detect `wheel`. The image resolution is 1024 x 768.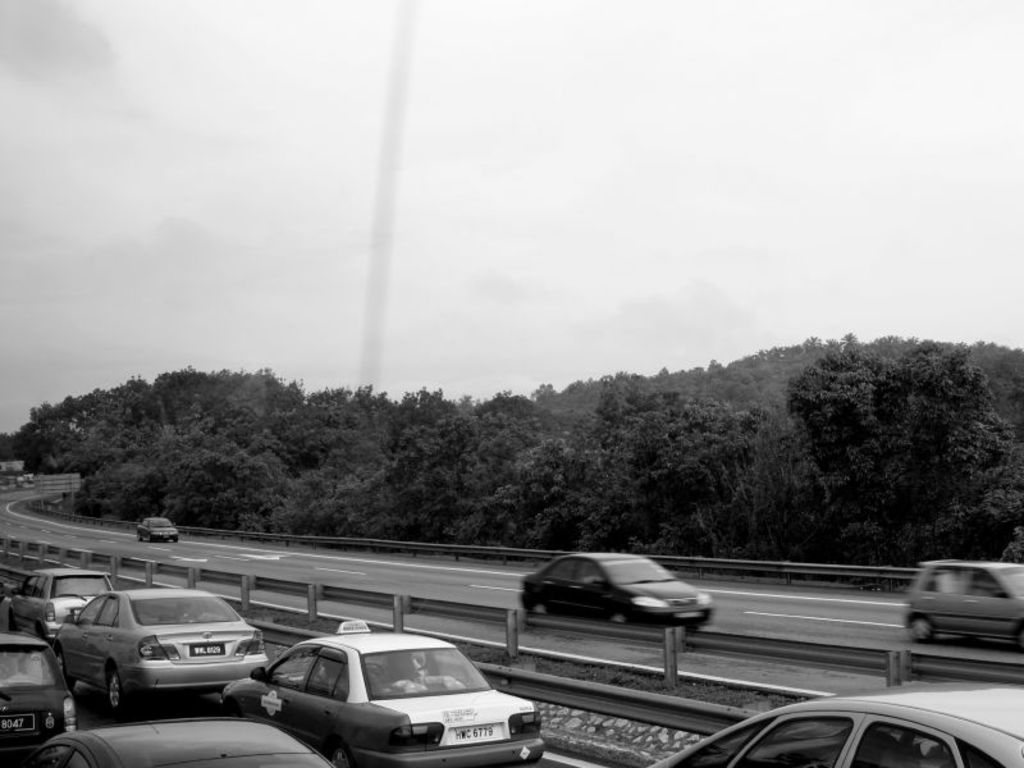
bbox=[102, 672, 129, 710].
